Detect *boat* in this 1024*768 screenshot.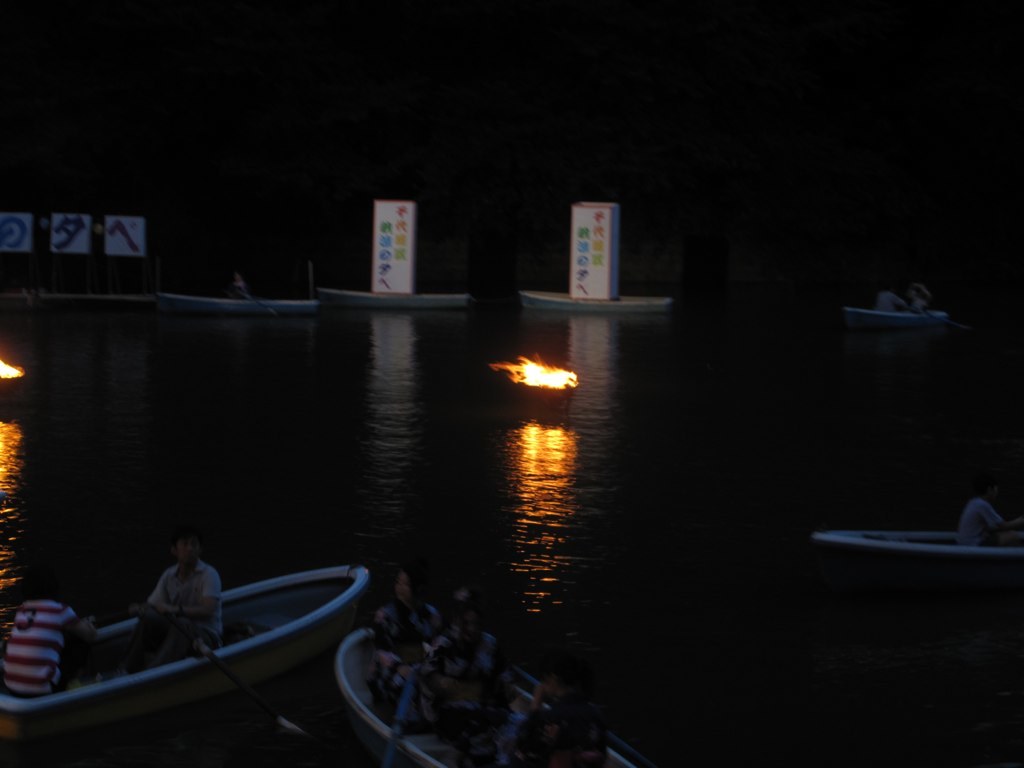
Detection: 519 195 677 311.
